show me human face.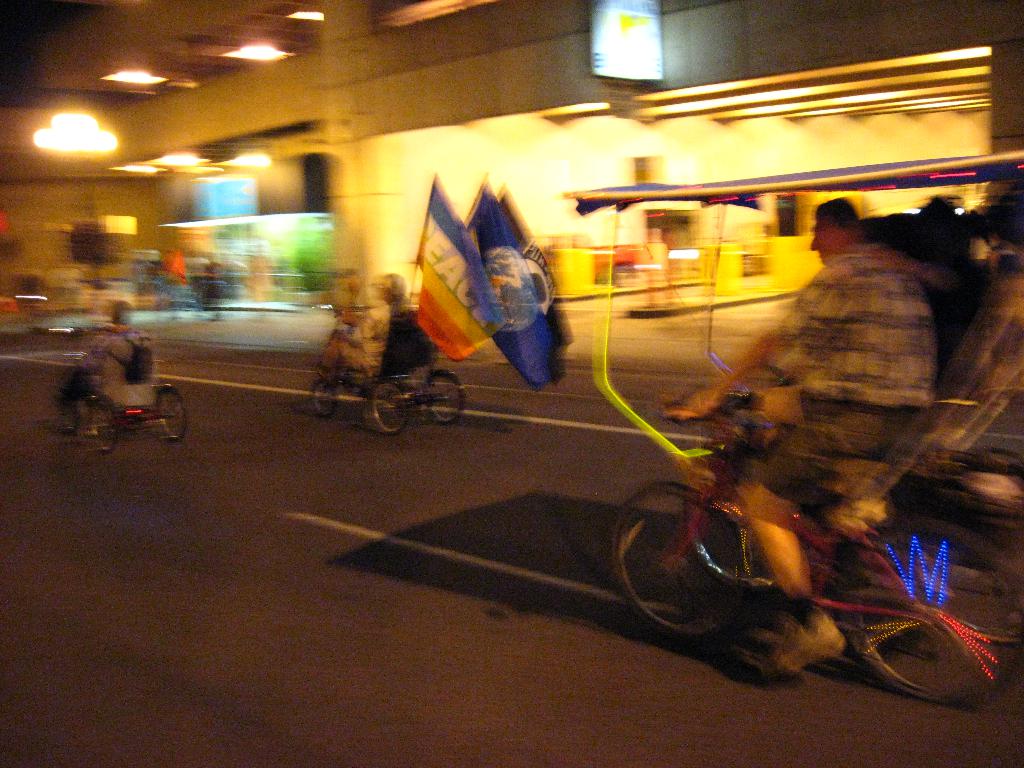
human face is here: x1=809 y1=209 x2=849 y2=267.
